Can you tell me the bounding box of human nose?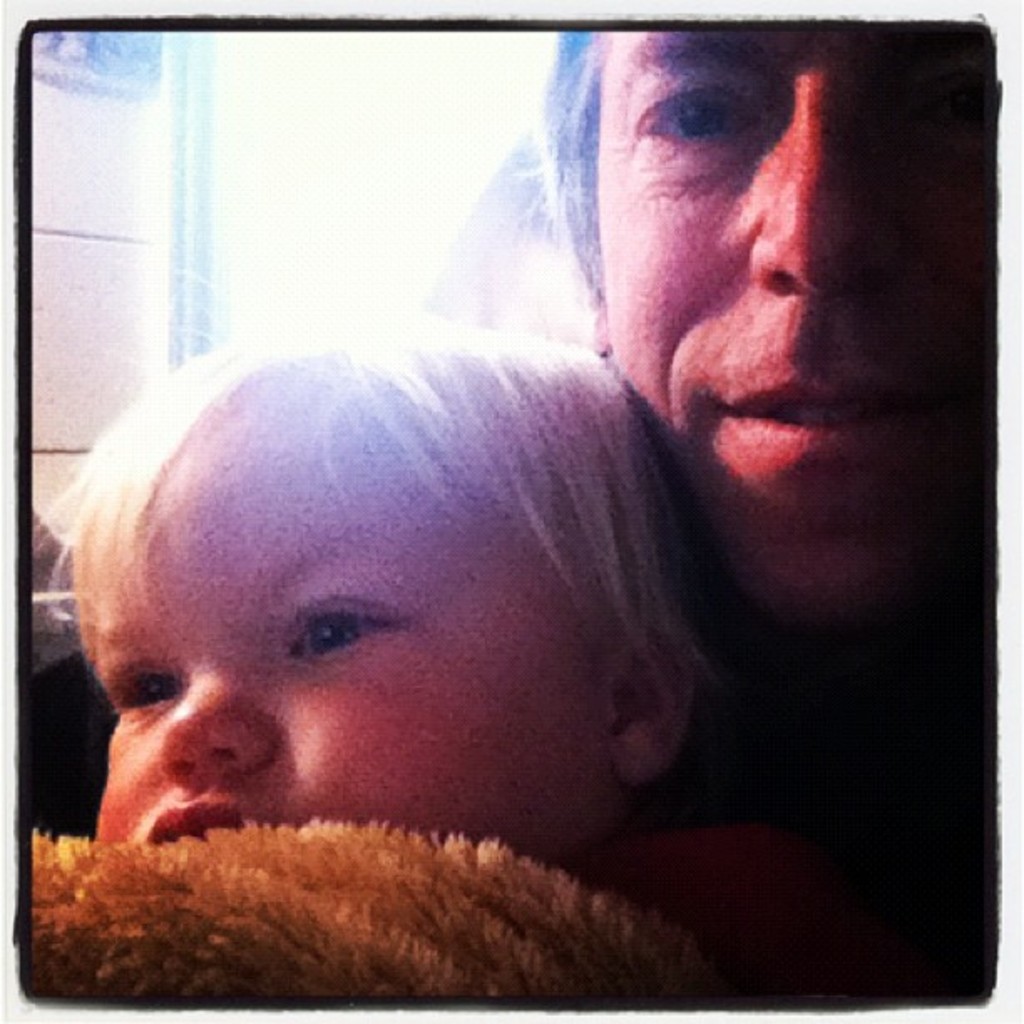
{"left": 149, "top": 664, "right": 271, "bottom": 788}.
